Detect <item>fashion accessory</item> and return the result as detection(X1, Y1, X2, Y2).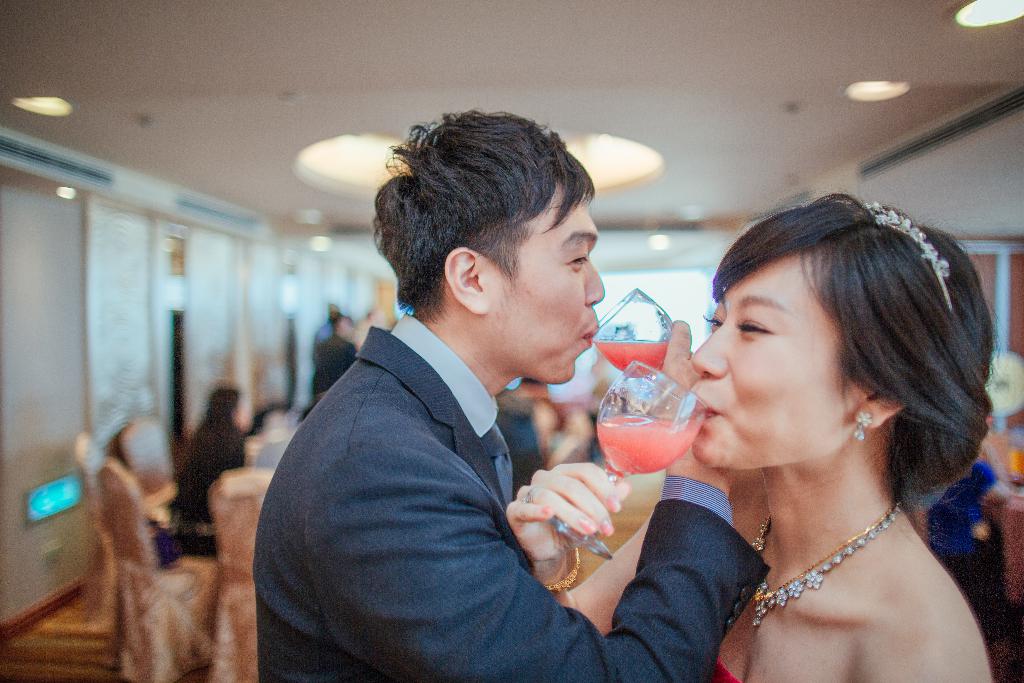
detection(751, 493, 899, 627).
